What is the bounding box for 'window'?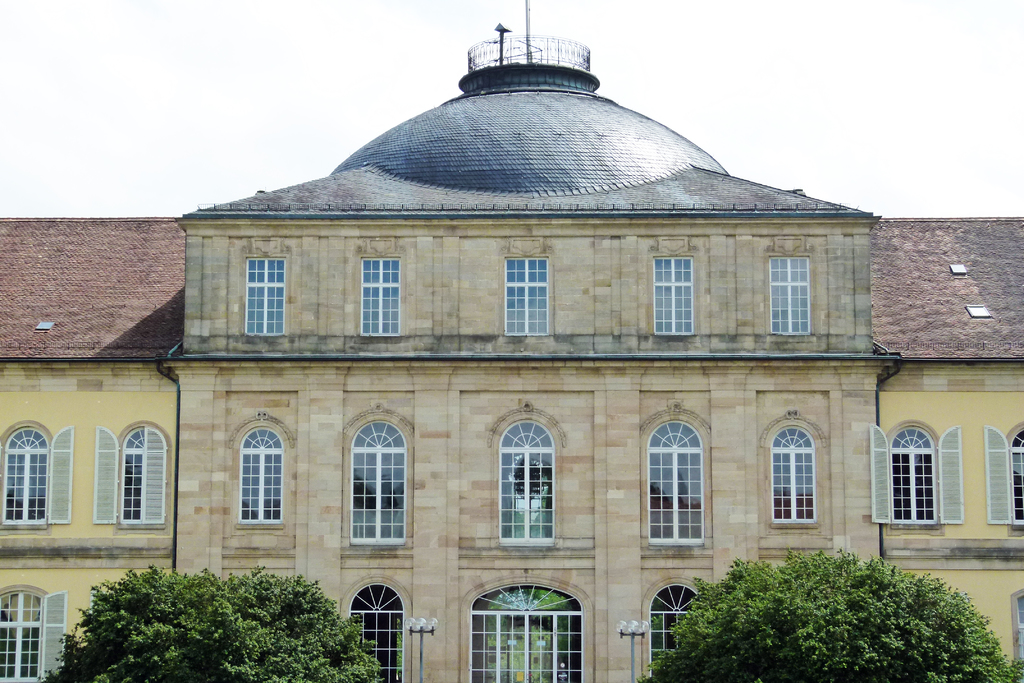
<region>1016, 591, 1023, 659</region>.
